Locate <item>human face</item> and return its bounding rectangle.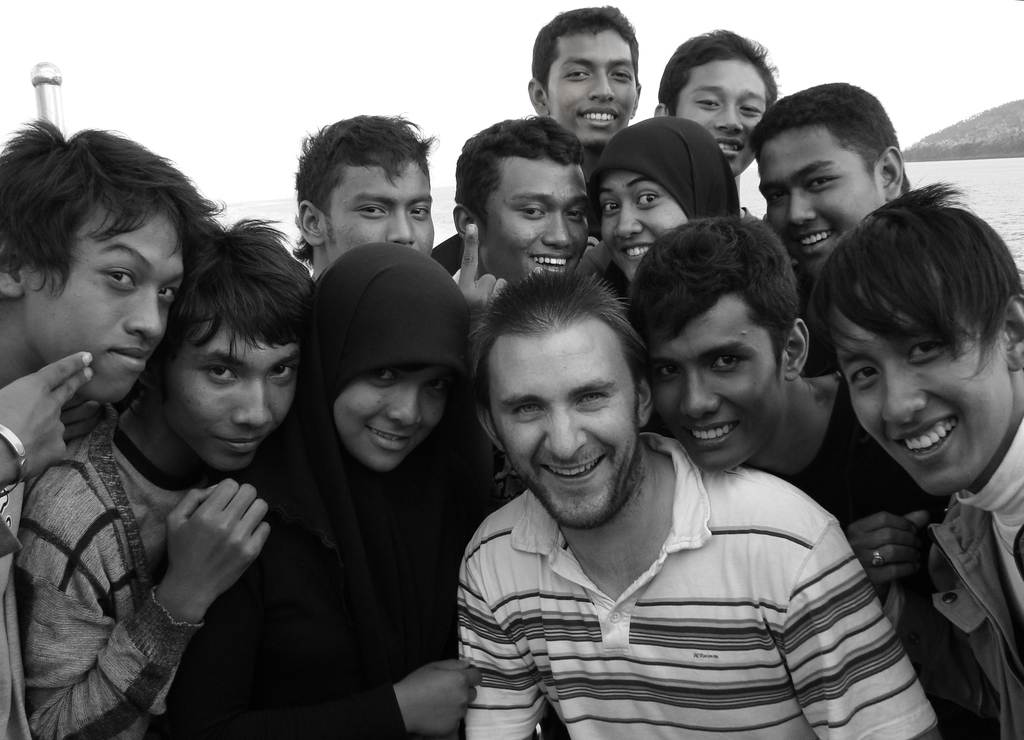
bbox(842, 298, 1008, 492).
